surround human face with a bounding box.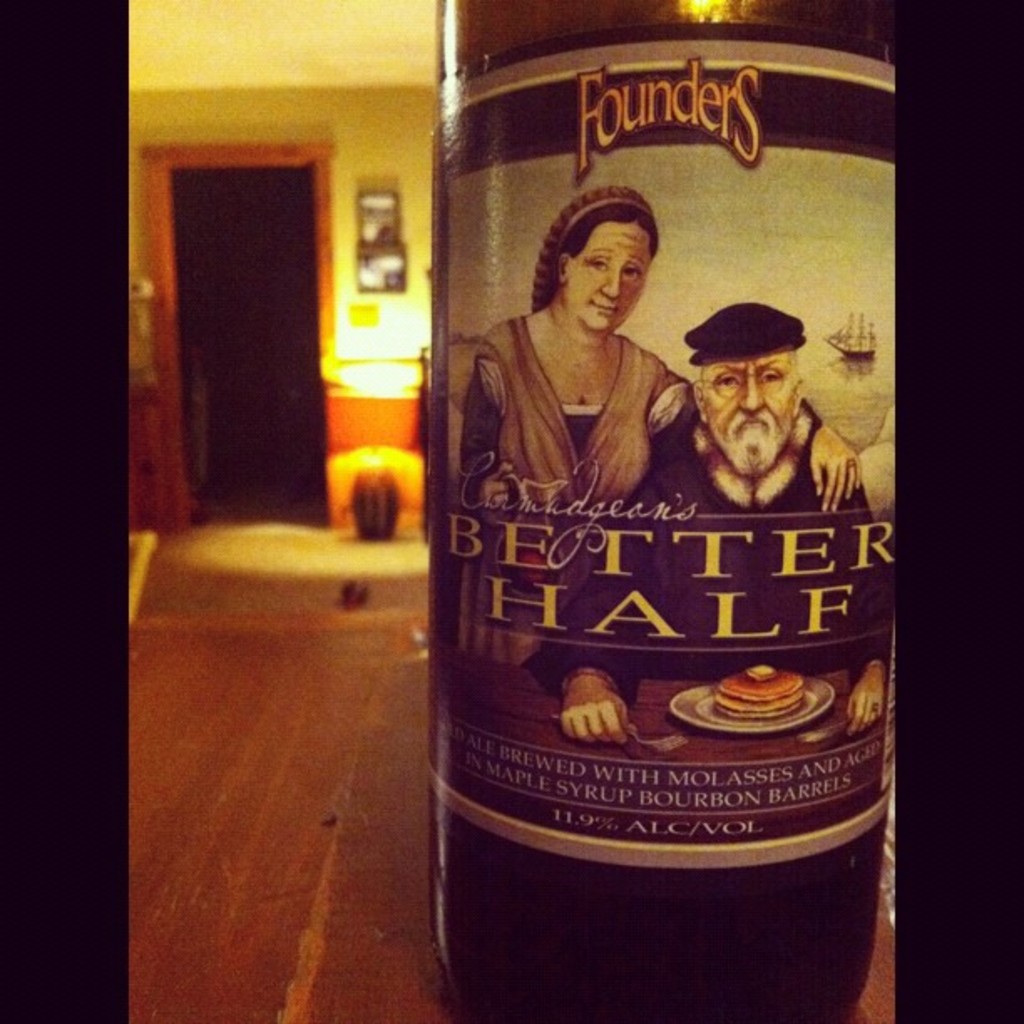
569,223,648,333.
